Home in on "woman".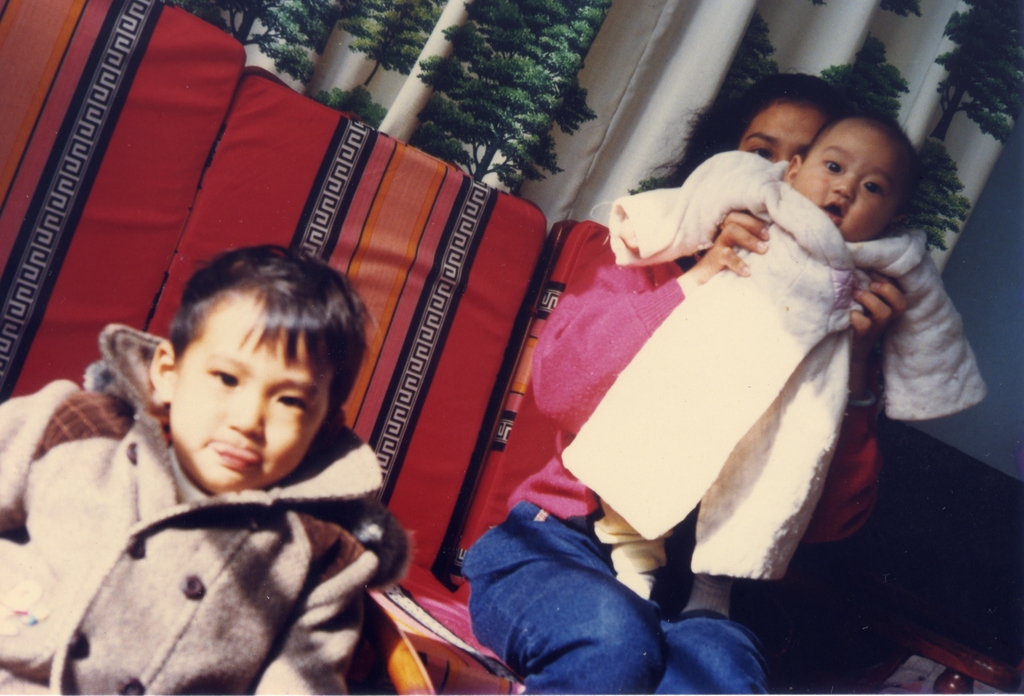
Homed in at x1=460, y1=75, x2=904, y2=695.
